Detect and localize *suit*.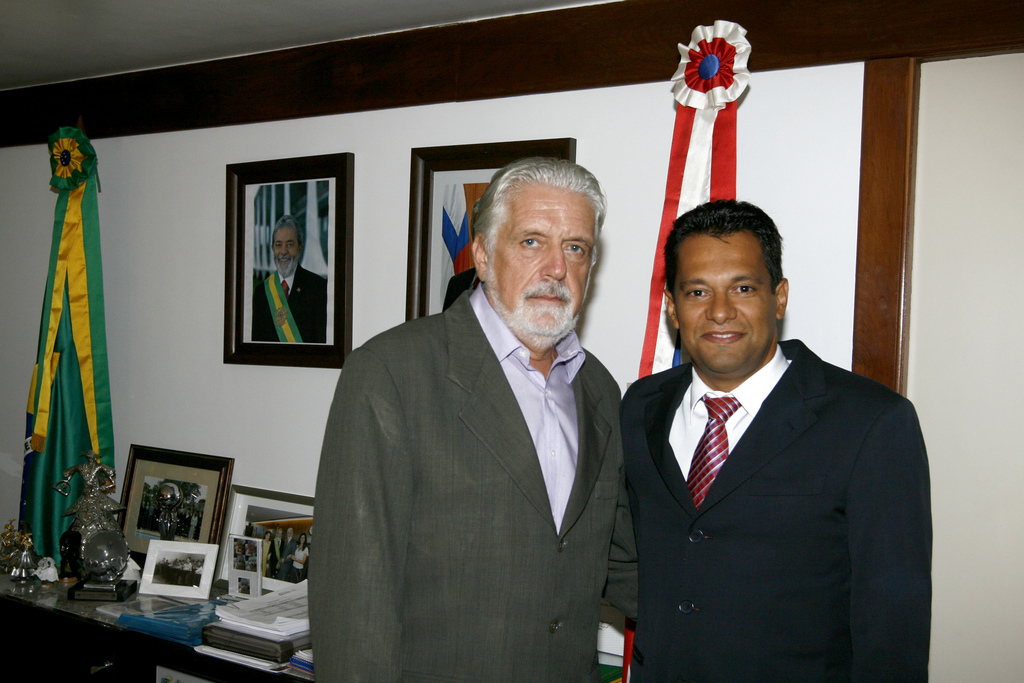
Localized at region(621, 339, 929, 682).
